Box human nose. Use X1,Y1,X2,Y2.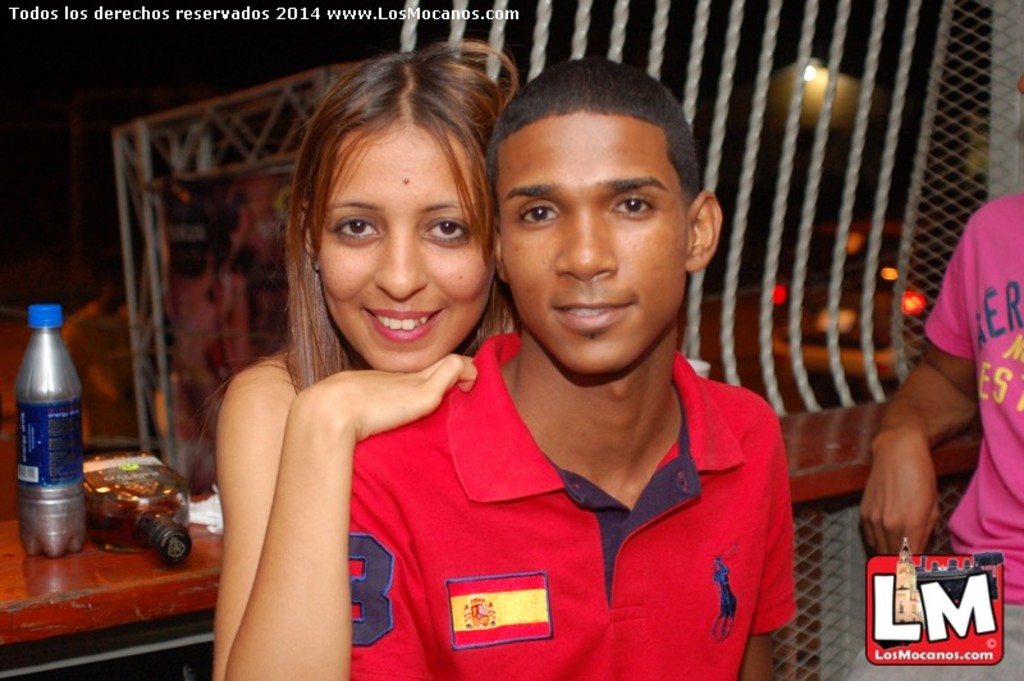
556,206,618,282.
